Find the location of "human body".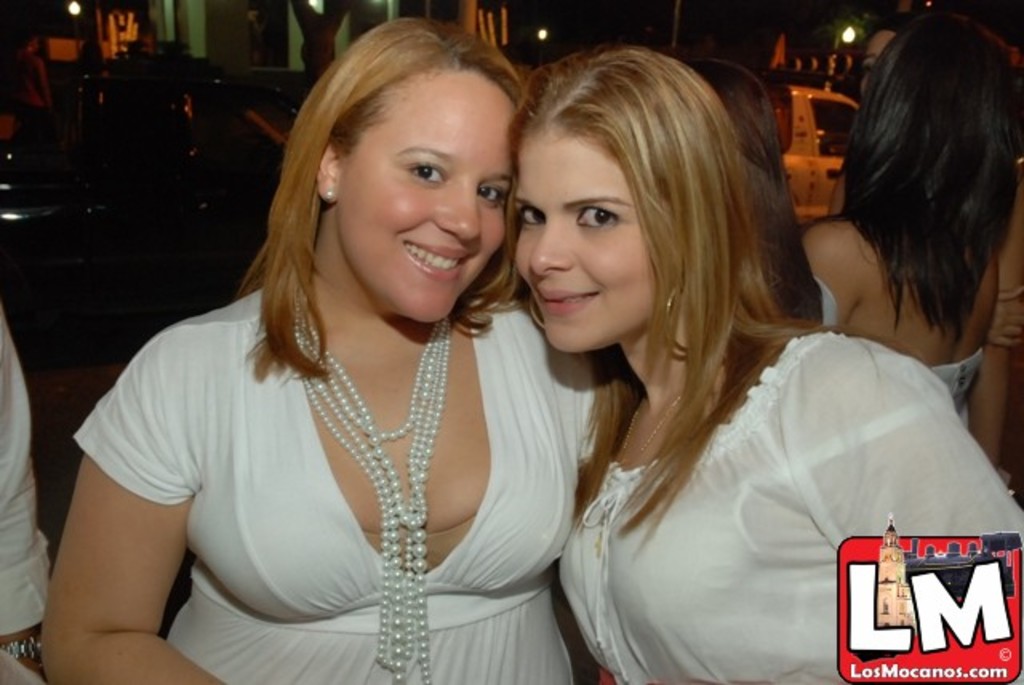
Location: (x1=70, y1=48, x2=597, y2=684).
